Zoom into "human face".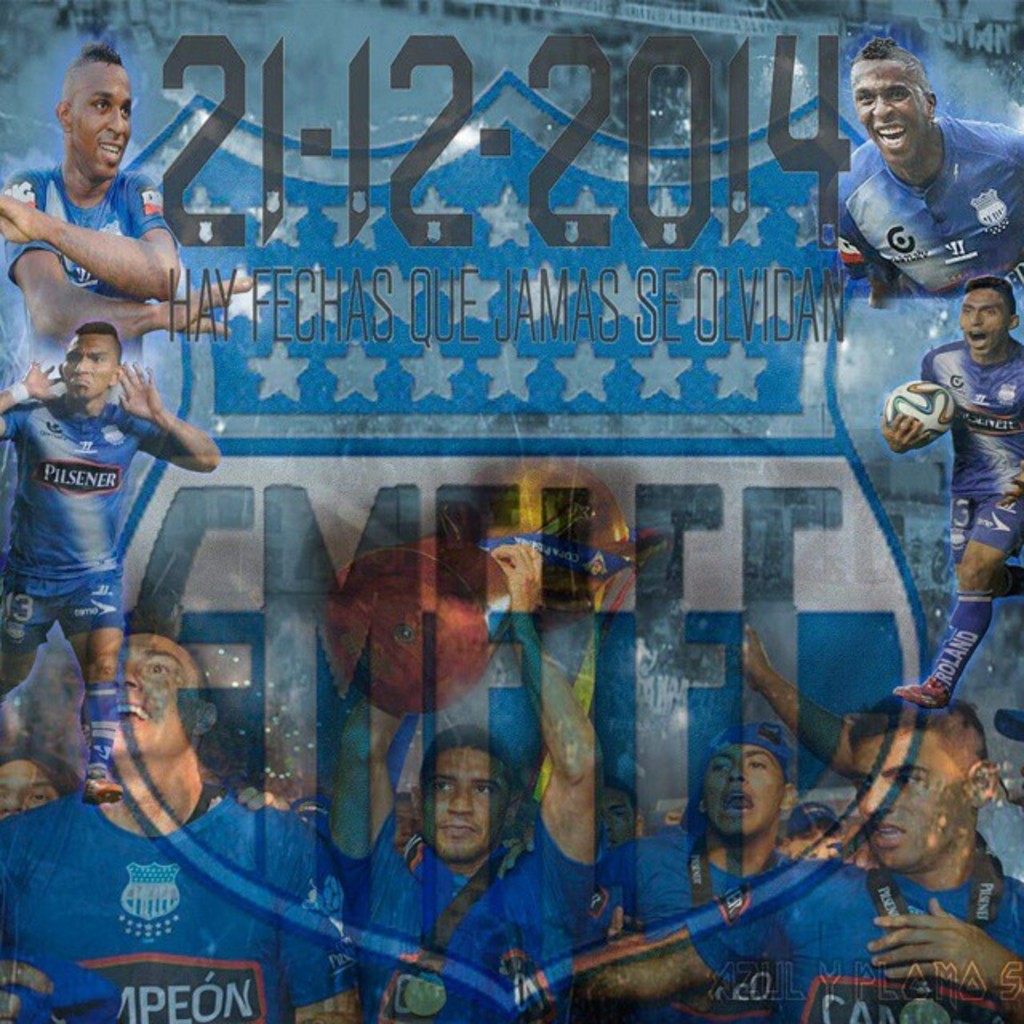
Zoom target: x1=858, y1=58, x2=933, y2=165.
